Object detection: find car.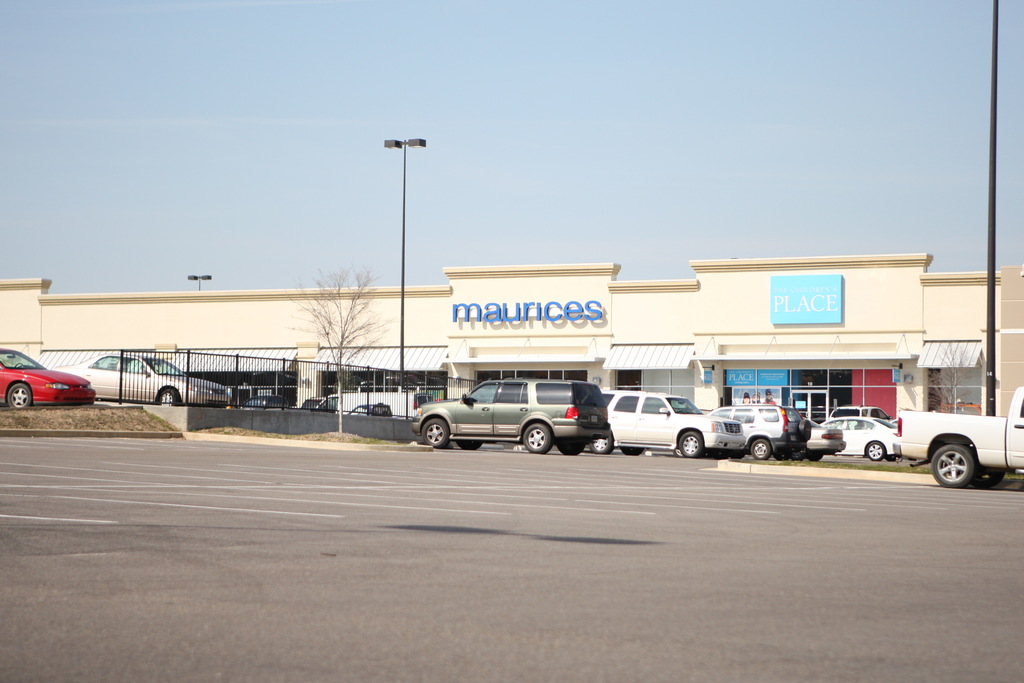
select_region(706, 402, 811, 460).
